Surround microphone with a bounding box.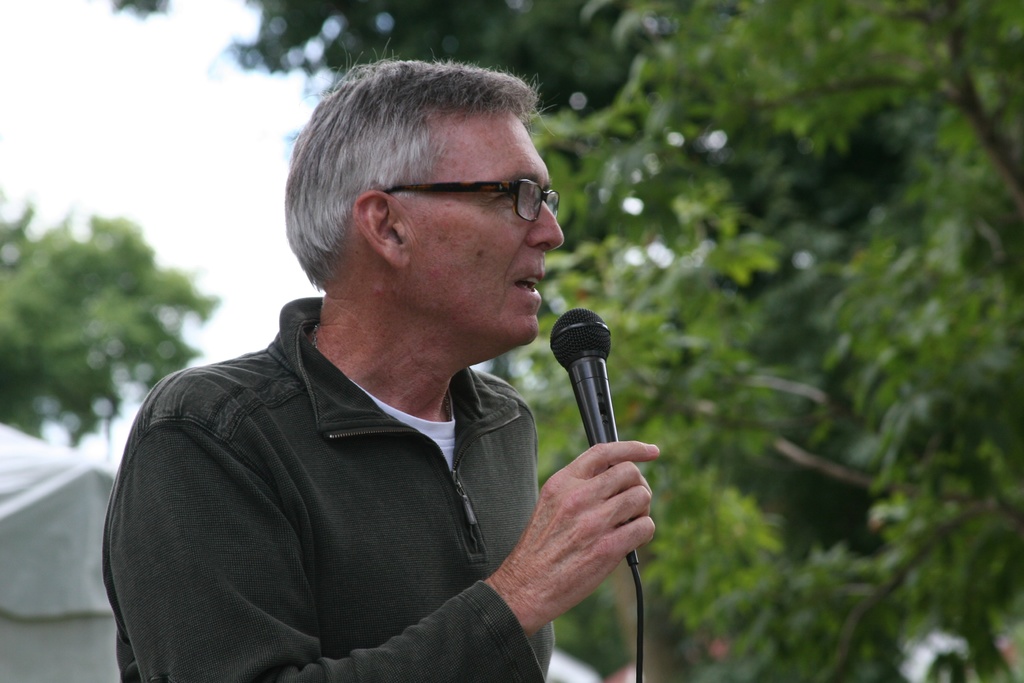
locate(533, 302, 641, 491).
